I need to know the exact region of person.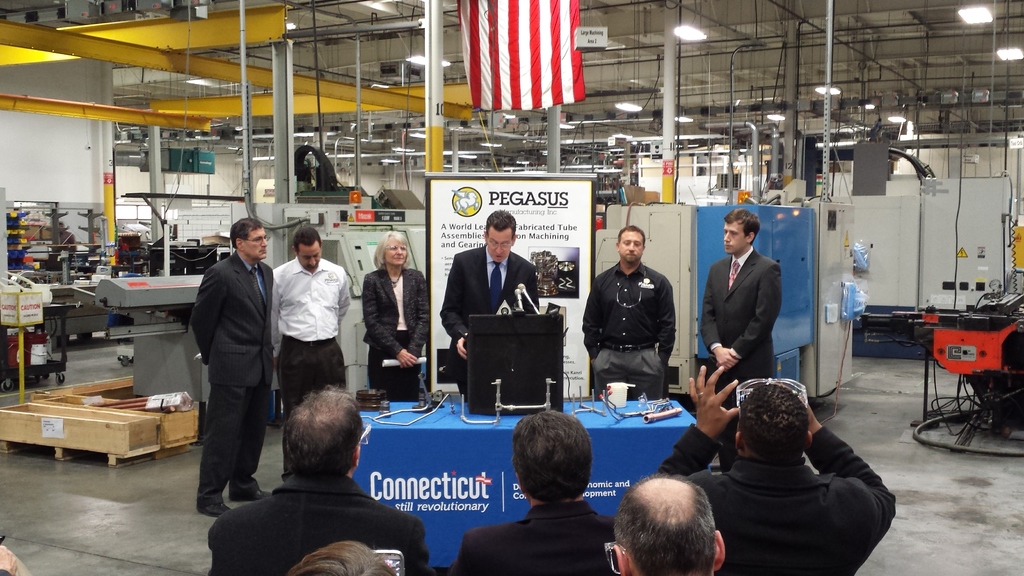
Region: rect(190, 216, 273, 515).
